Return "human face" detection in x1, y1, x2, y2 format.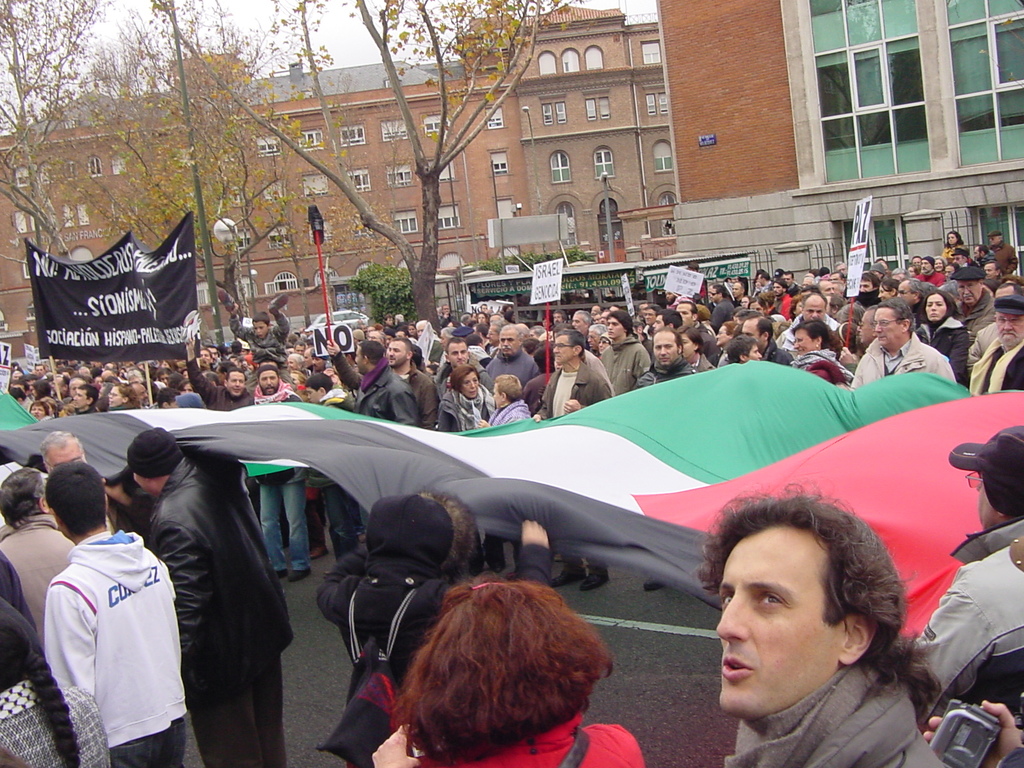
106, 385, 125, 410.
